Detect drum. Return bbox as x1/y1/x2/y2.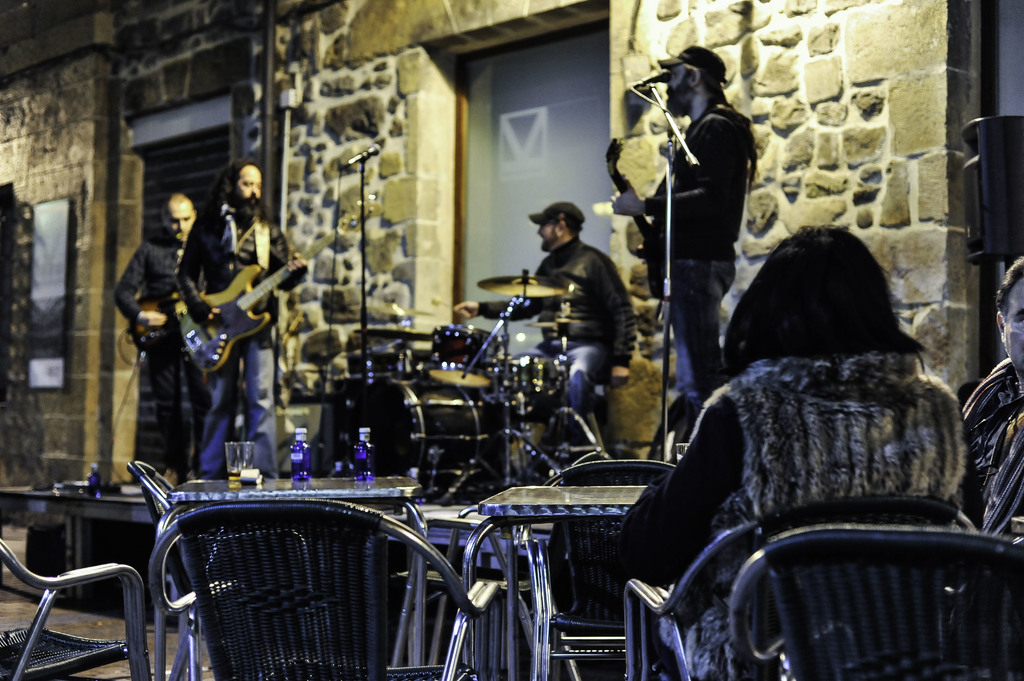
325/373/493/501.
